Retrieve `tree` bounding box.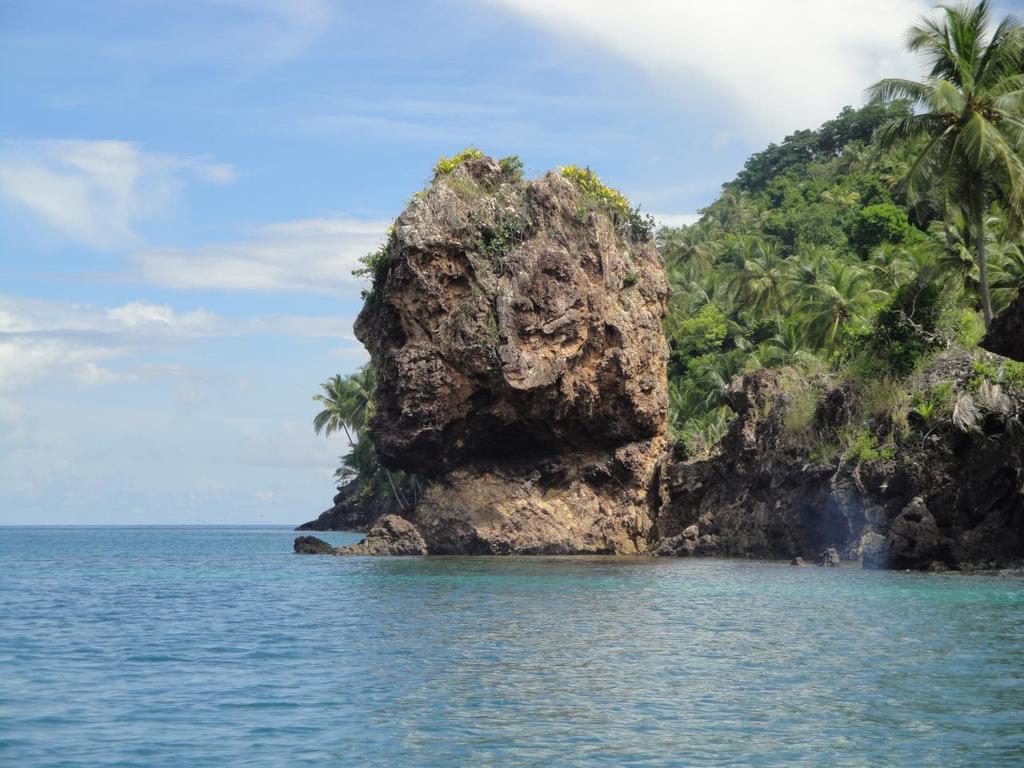
Bounding box: pyautogui.locateOnScreen(343, 381, 419, 515).
